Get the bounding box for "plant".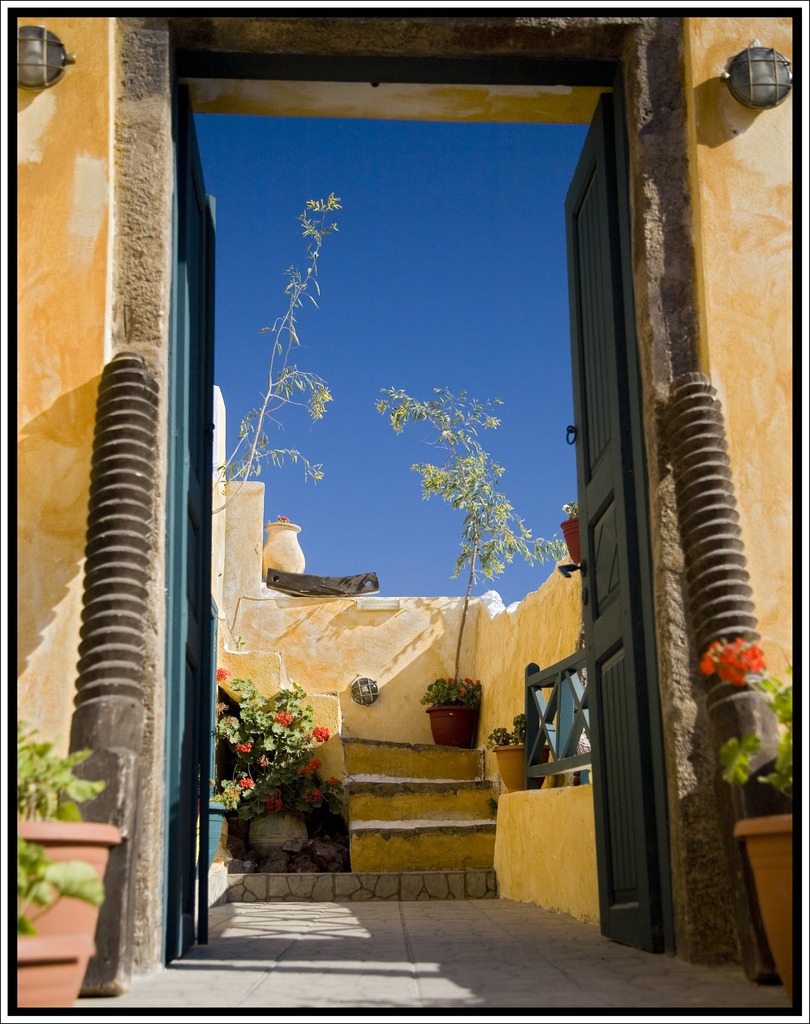
x1=371 y1=380 x2=583 y2=751.
